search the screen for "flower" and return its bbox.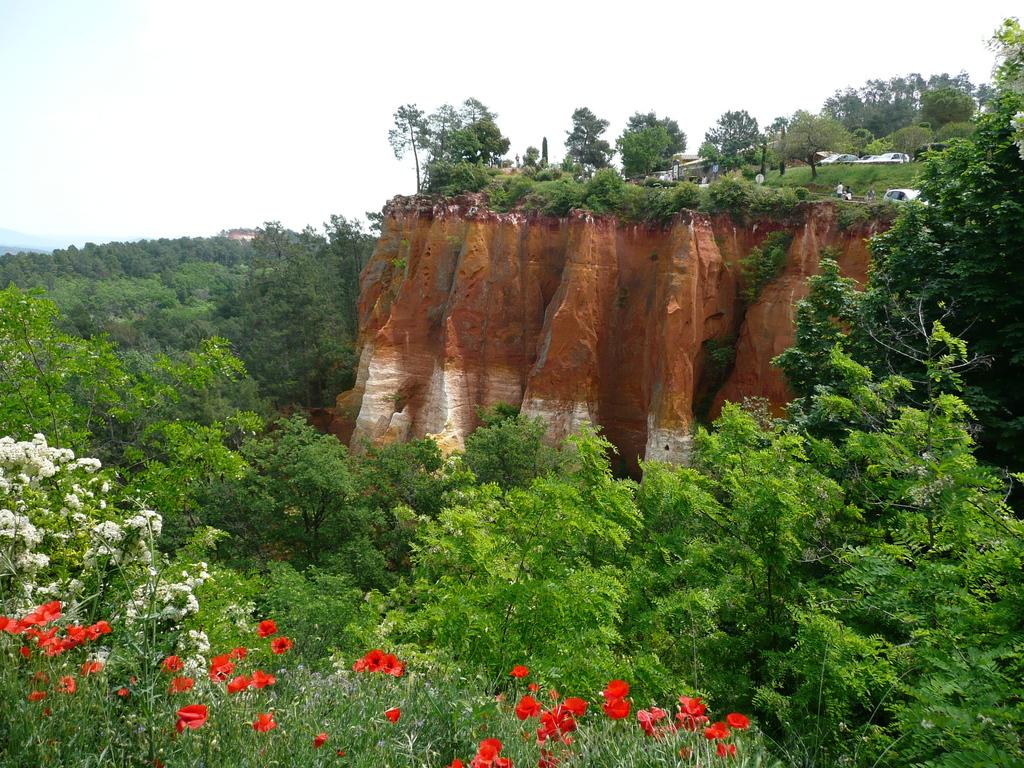
Found: <bbox>230, 644, 252, 667</bbox>.
